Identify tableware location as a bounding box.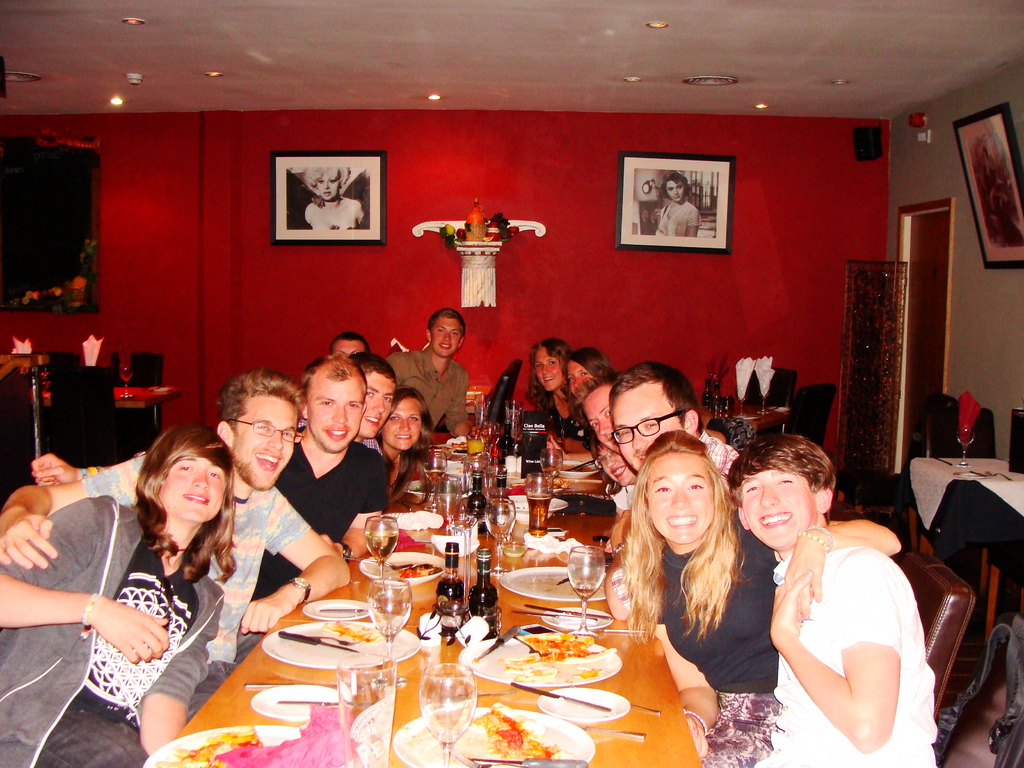
419,662,476,767.
